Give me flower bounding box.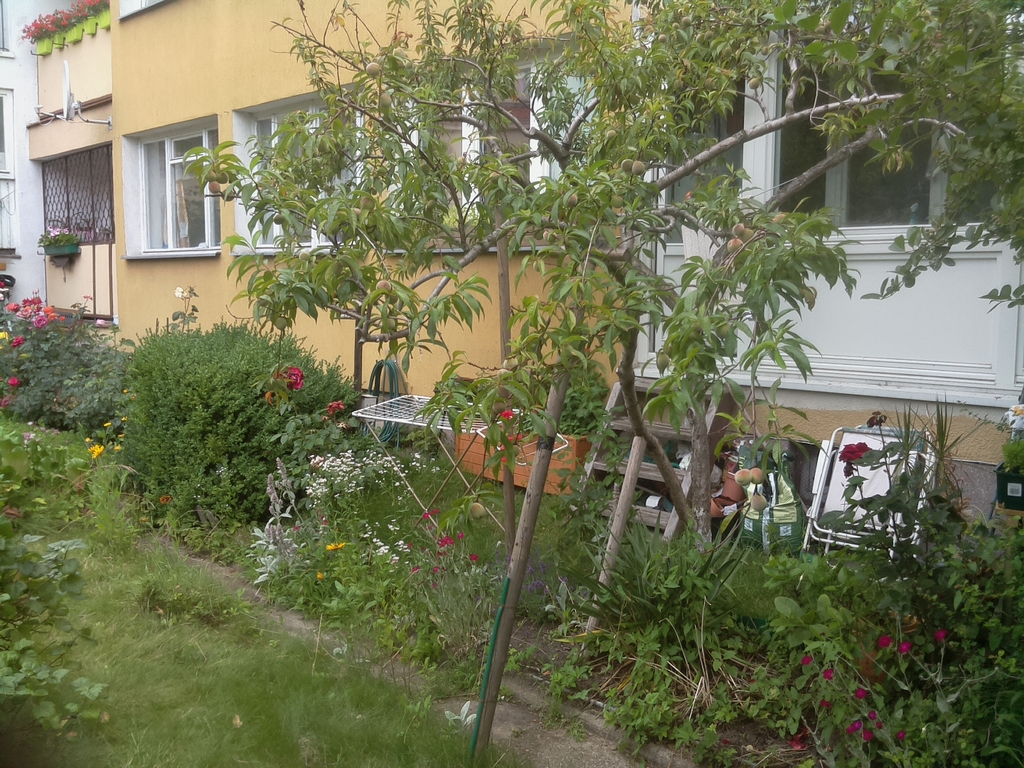
(left=103, top=419, right=112, bottom=431).
